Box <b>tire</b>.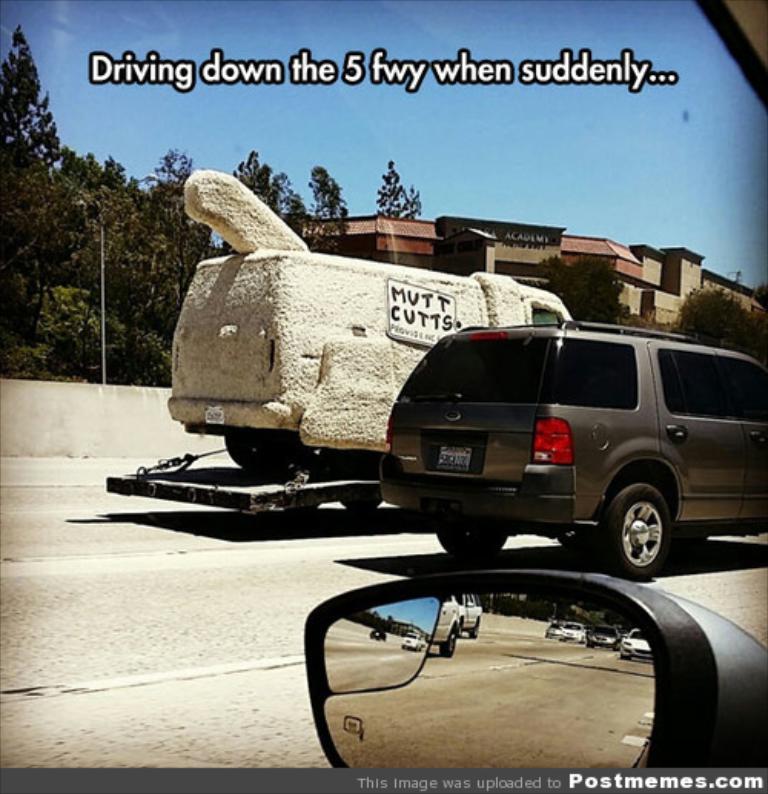
bbox(338, 490, 382, 513).
